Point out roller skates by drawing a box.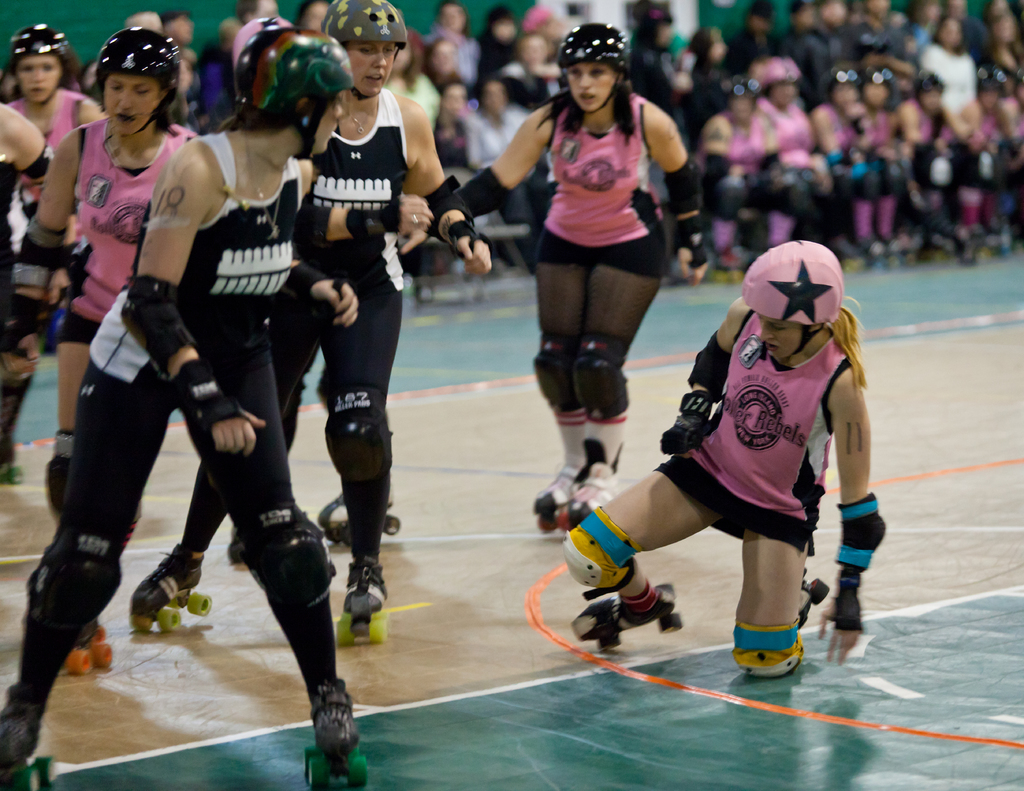
[left=318, top=489, right=403, bottom=548].
